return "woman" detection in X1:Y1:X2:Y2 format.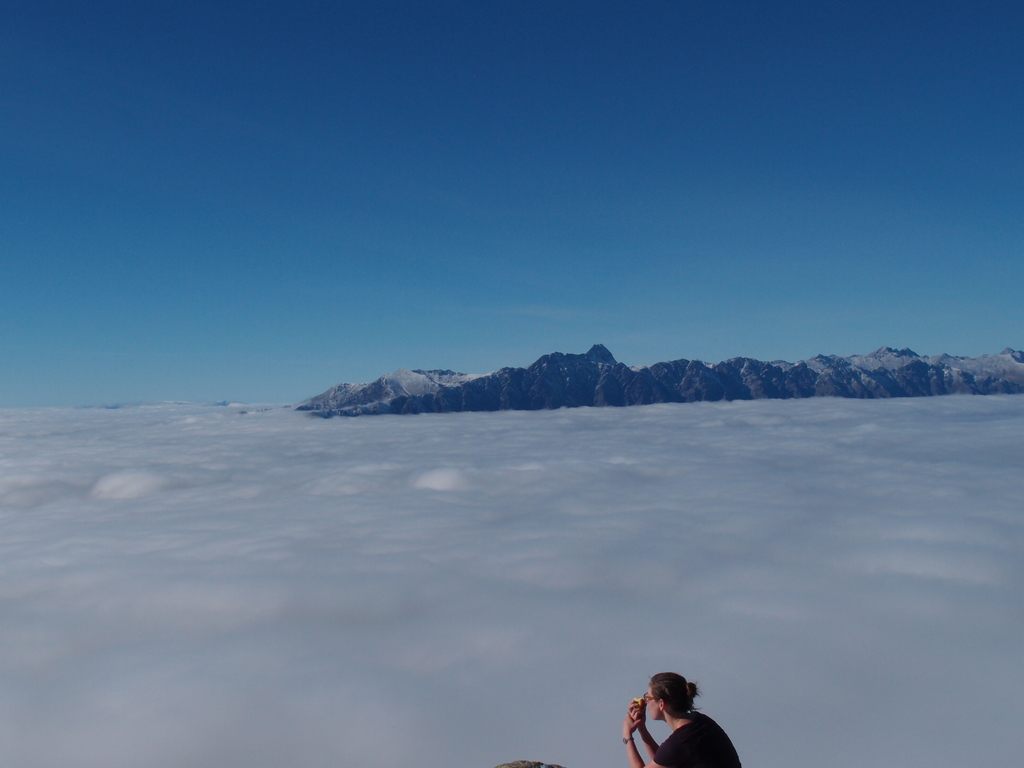
630:680:710:767.
